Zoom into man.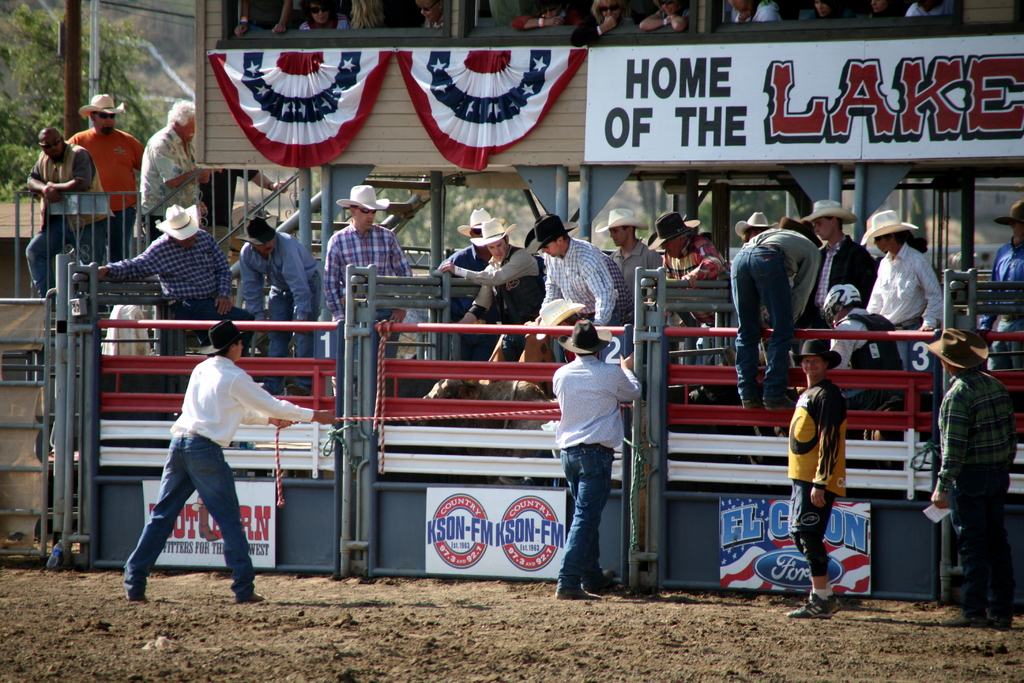
Zoom target: region(322, 185, 413, 361).
